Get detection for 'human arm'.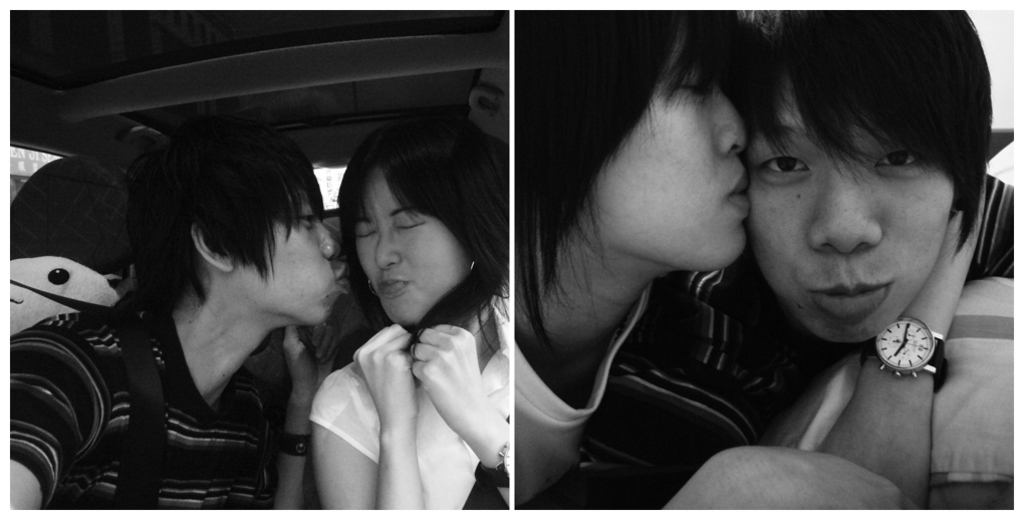
Detection: 413 313 512 510.
